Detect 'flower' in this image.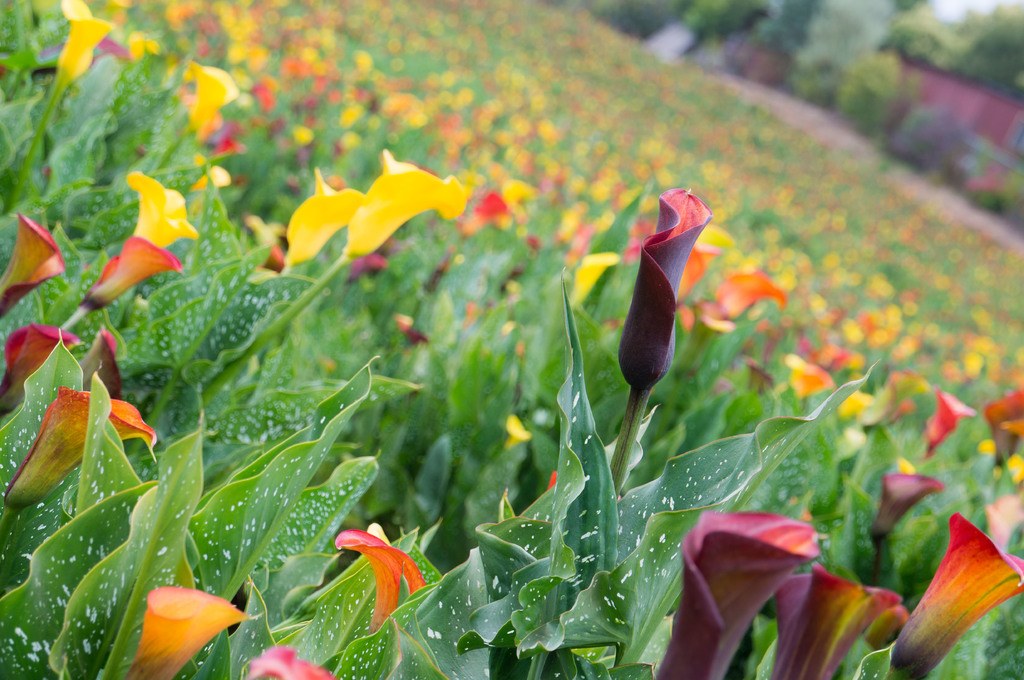
Detection: bbox(77, 327, 126, 403).
